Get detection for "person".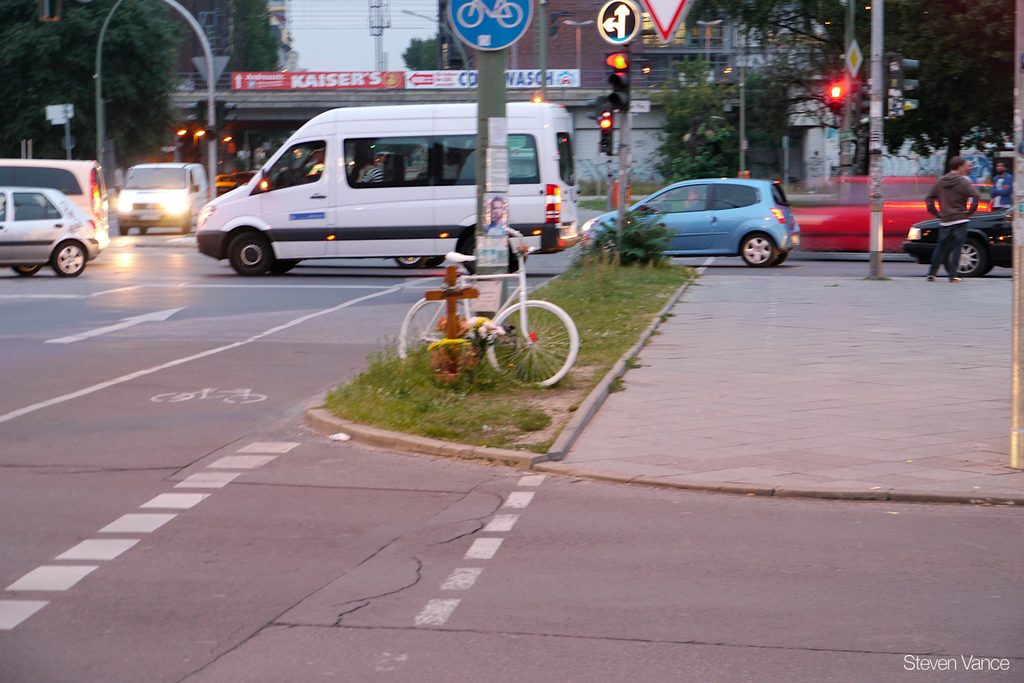
Detection: bbox=[488, 198, 507, 236].
